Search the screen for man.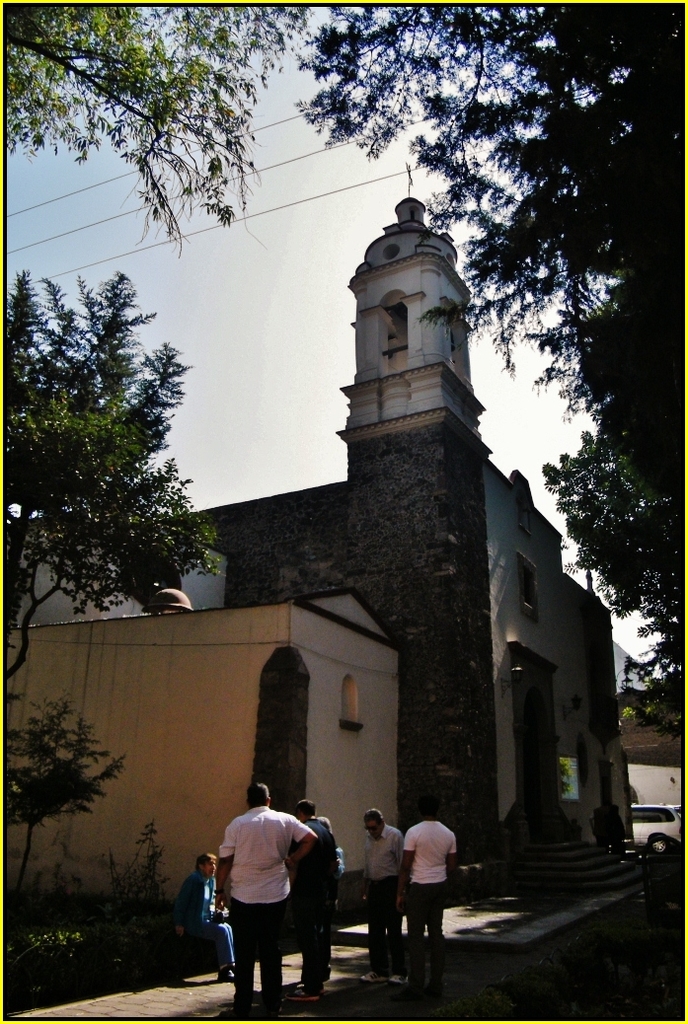
Found at bbox=[400, 797, 462, 980].
